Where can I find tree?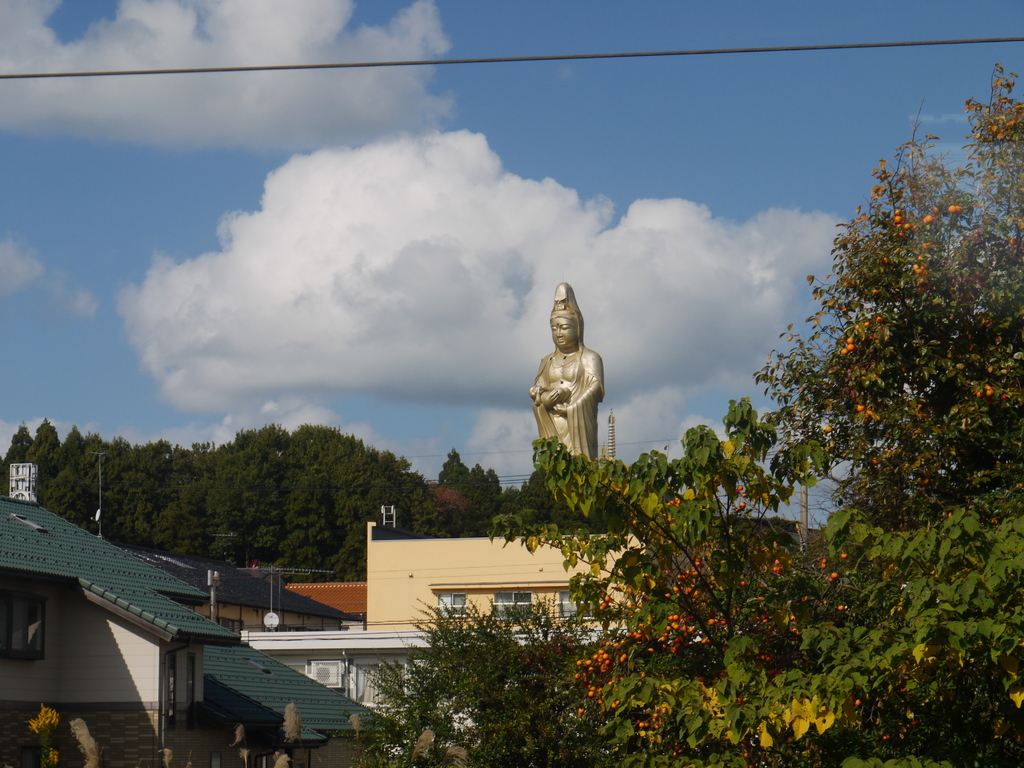
You can find it at {"x1": 277, "y1": 422, "x2": 421, "y2": 604}.
